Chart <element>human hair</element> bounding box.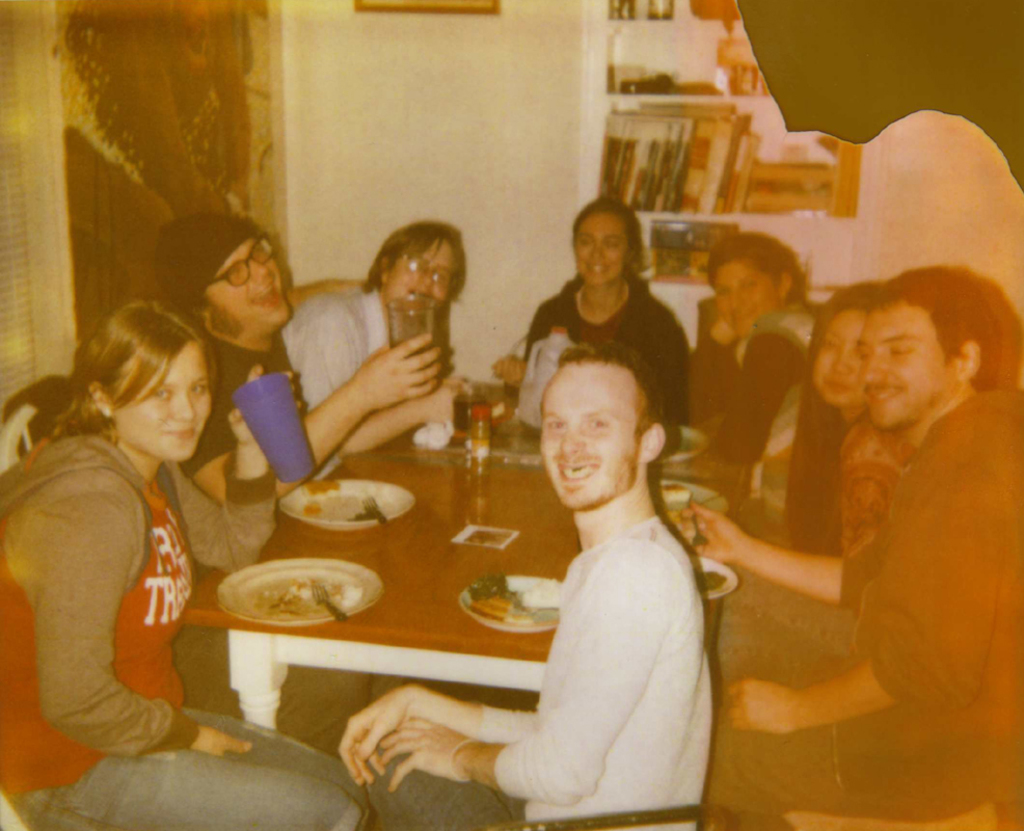
Charted: <box>781,284,880,554</box>.
